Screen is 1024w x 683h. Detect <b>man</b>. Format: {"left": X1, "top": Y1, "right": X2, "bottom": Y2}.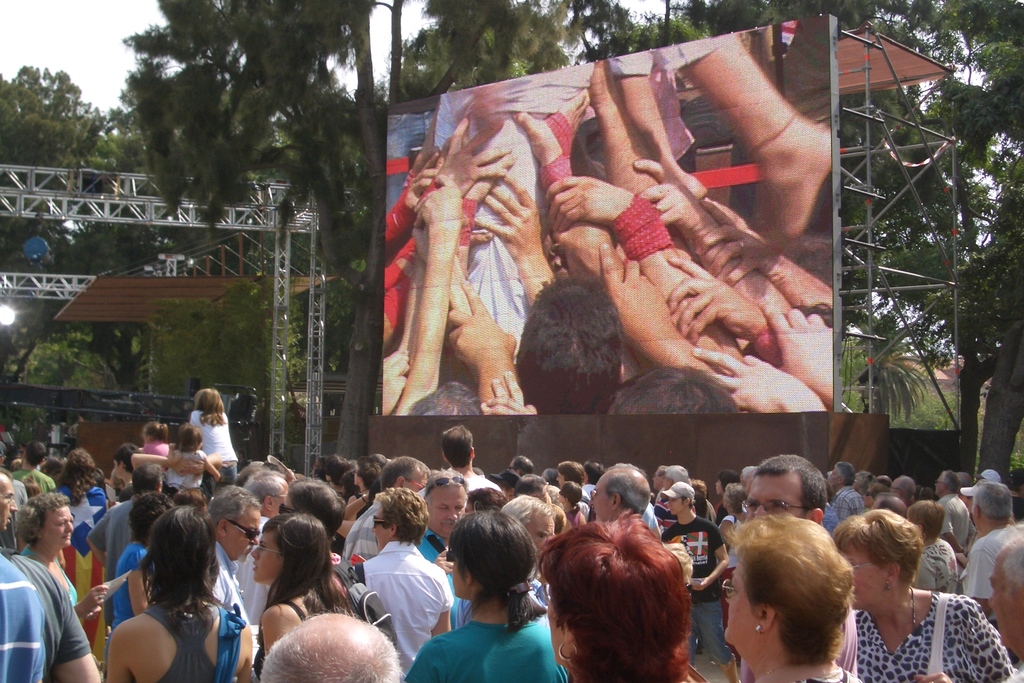
{"left": 207, "top": 483, "right": 266, "bottom": 624}.
